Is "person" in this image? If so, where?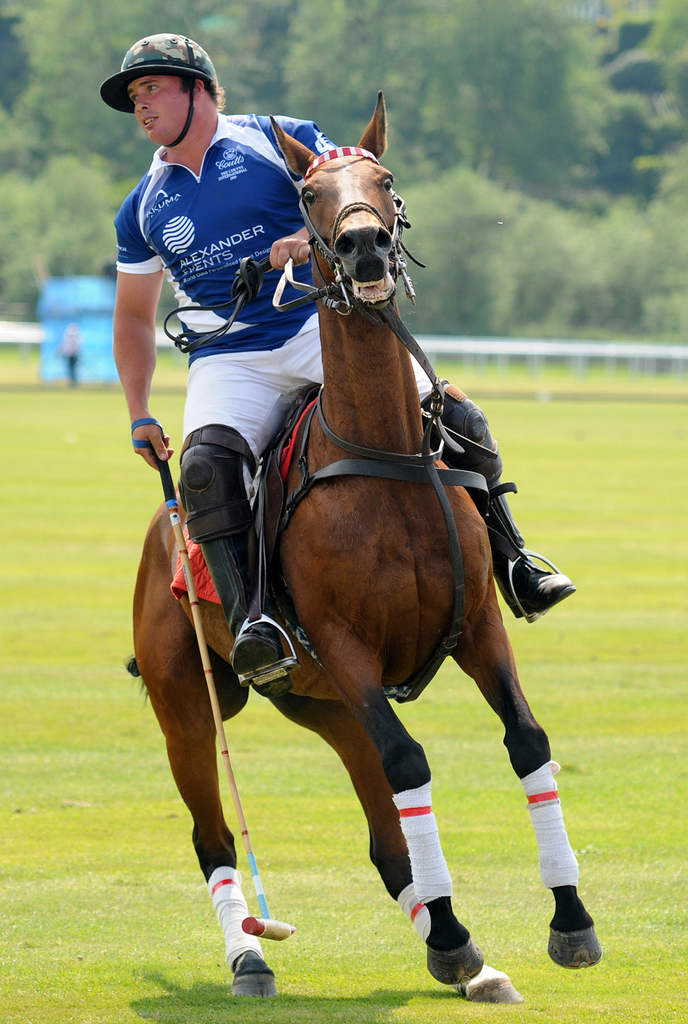
Yes, at <box>98,33,579,692</box>.
